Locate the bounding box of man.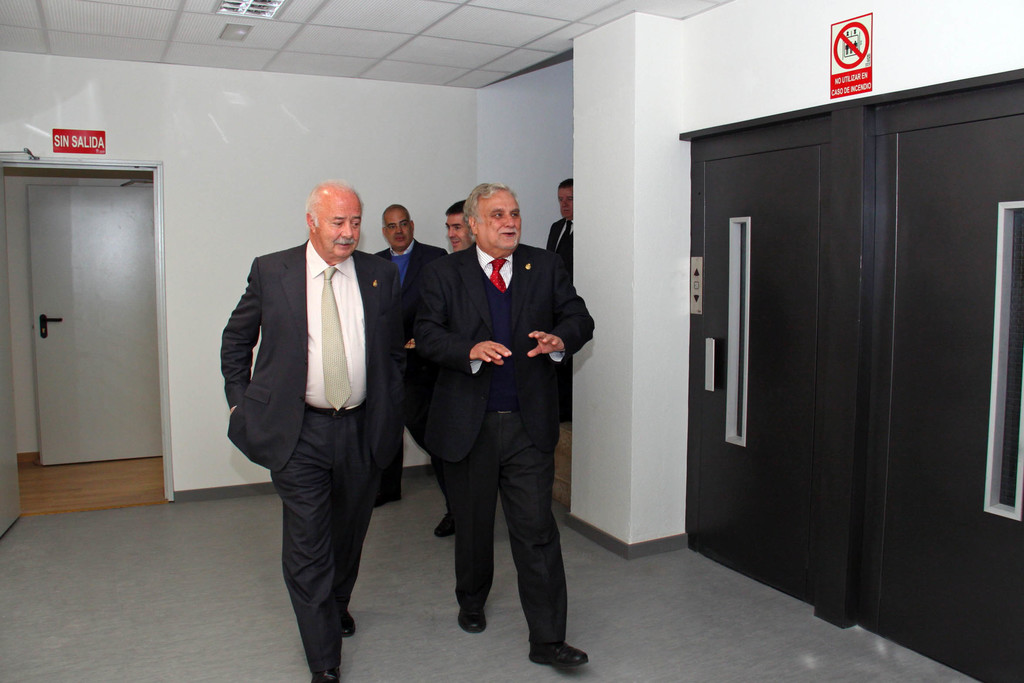
Bounding box: pyautogui.locateOnScreen(411, 180, 596, 671).
